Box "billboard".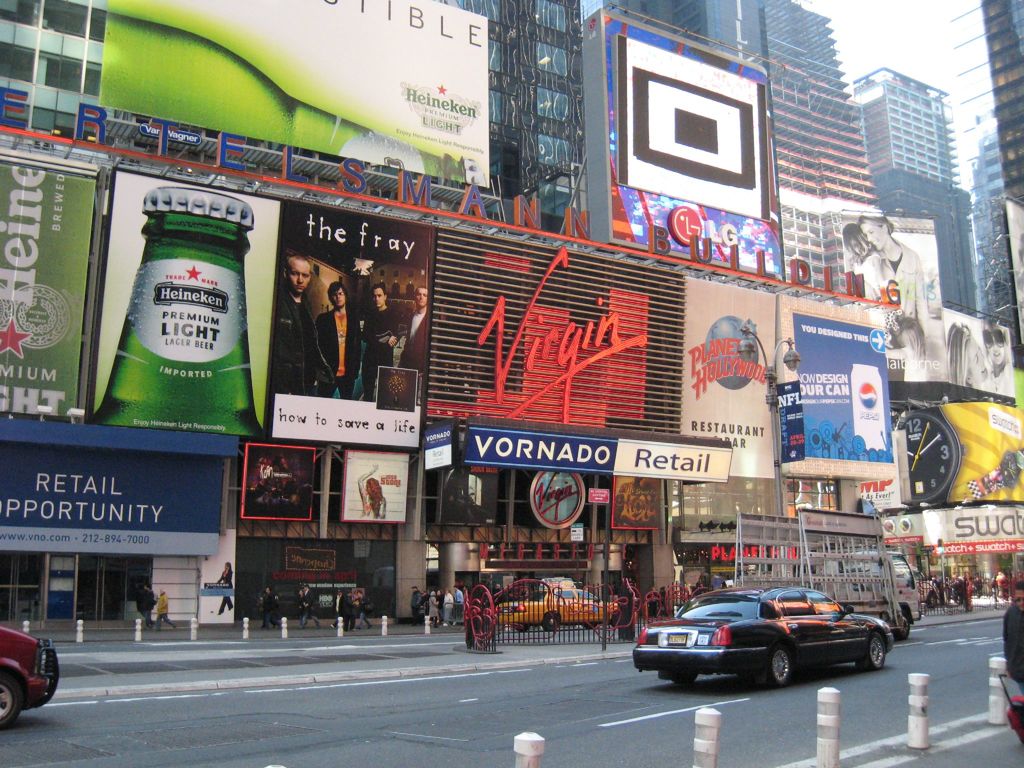
<box>241,442,314,523</box>.
